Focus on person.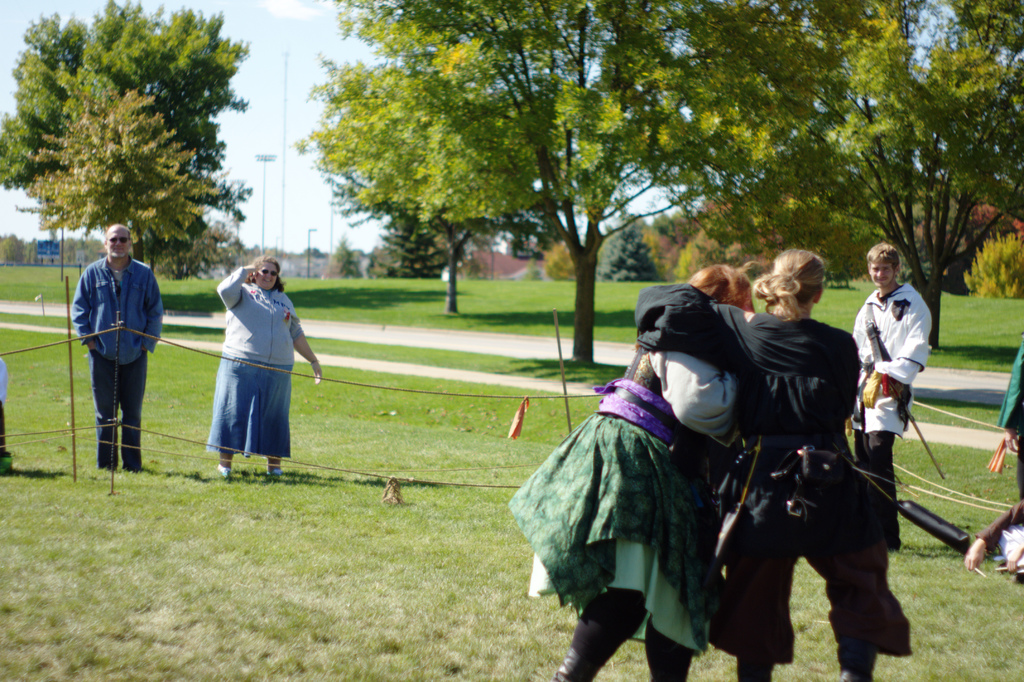
Focused at BBox(633, 254, 882, 681).
